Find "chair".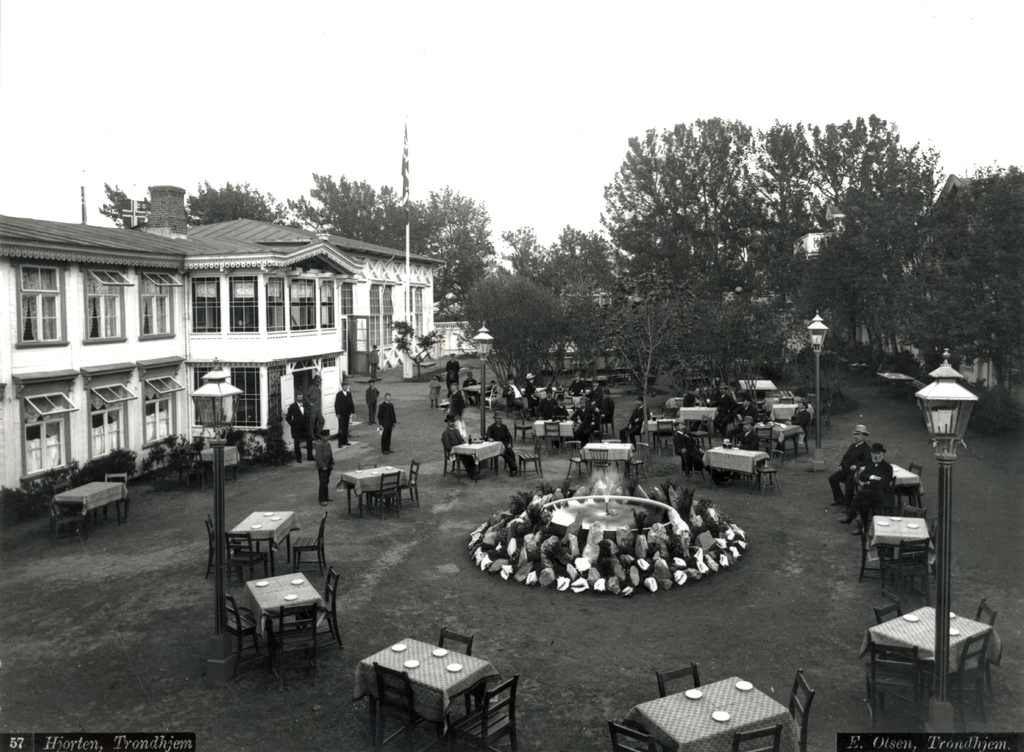
region(610, 719, 668, 751).
